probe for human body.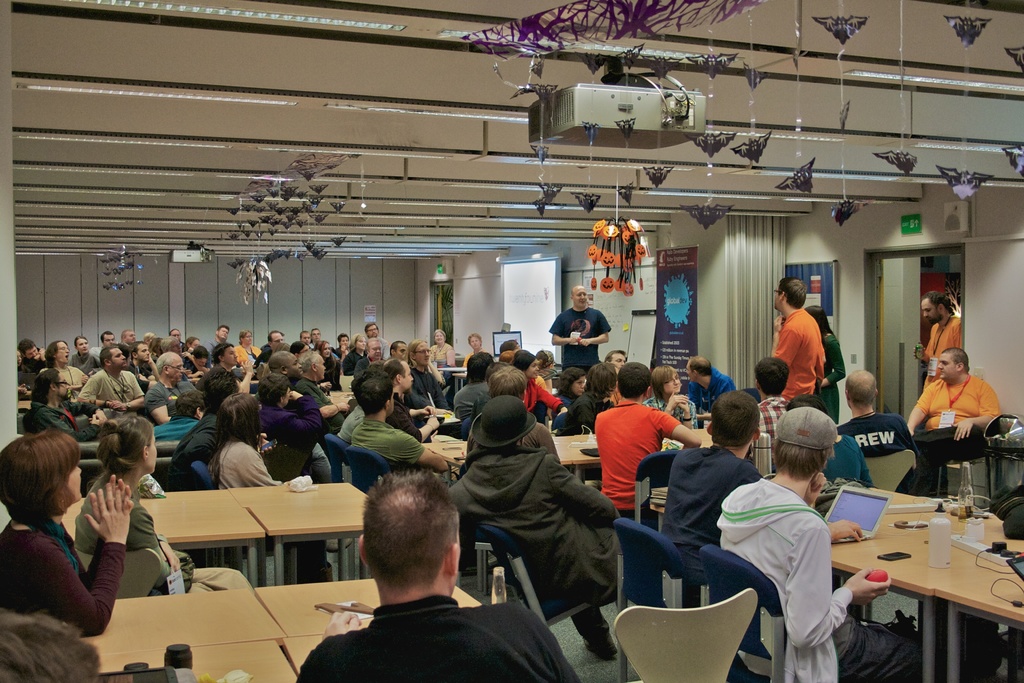
Probe result: (left=558, top=356, right=617, bottom=434).
